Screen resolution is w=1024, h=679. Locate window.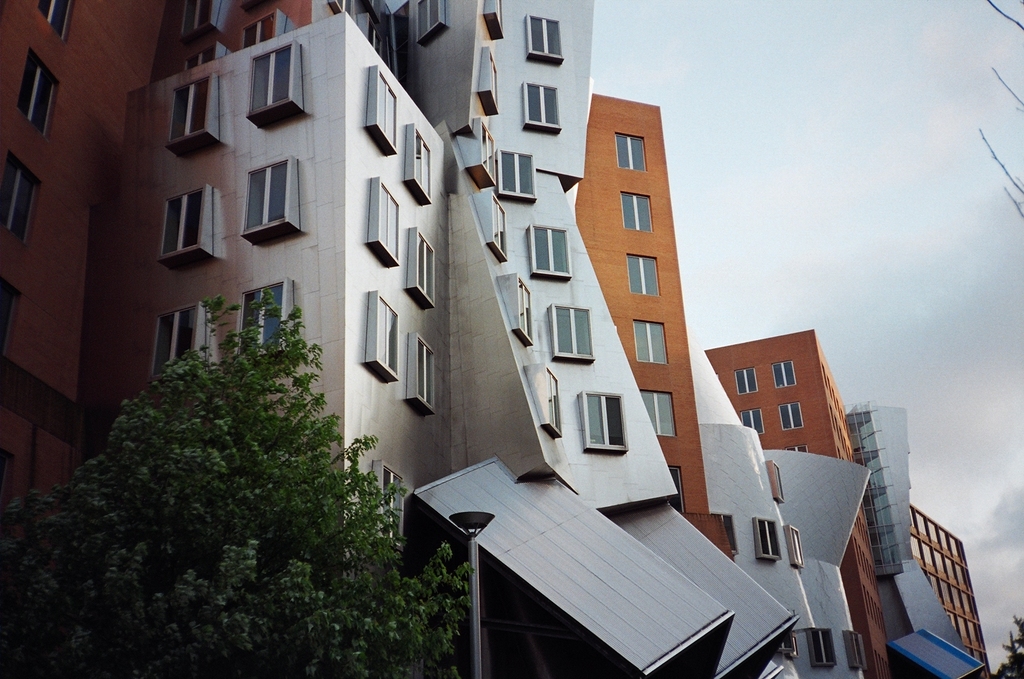
<box>417,232,436,303</box>.
